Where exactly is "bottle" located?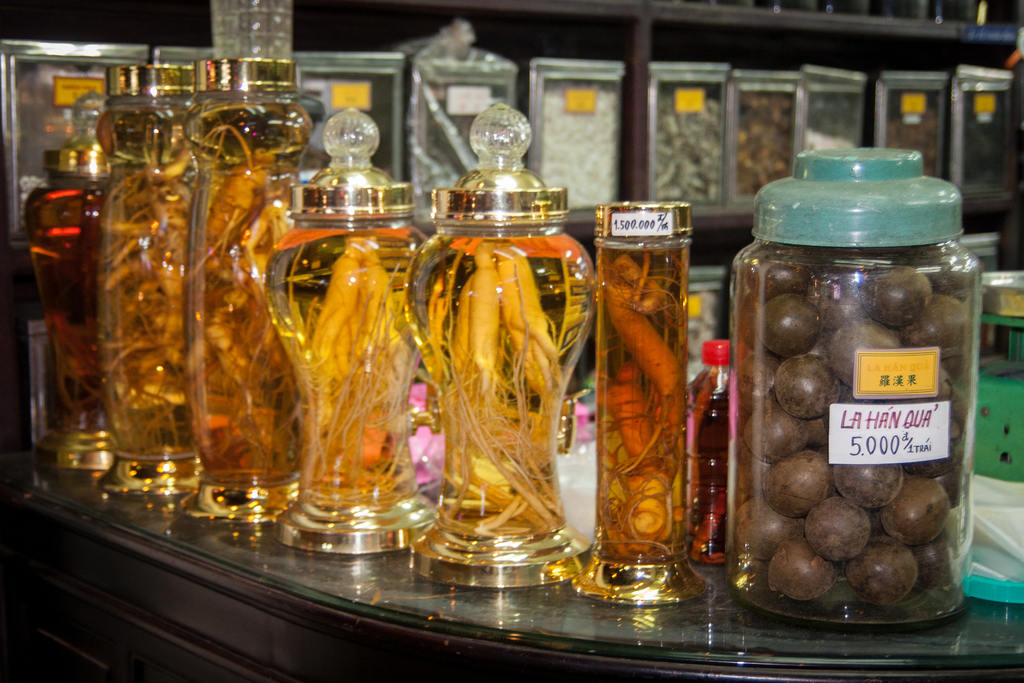
Its bounding box is {"x1": 260, "y1": 100, "x2": 438, "y2": 559}.
